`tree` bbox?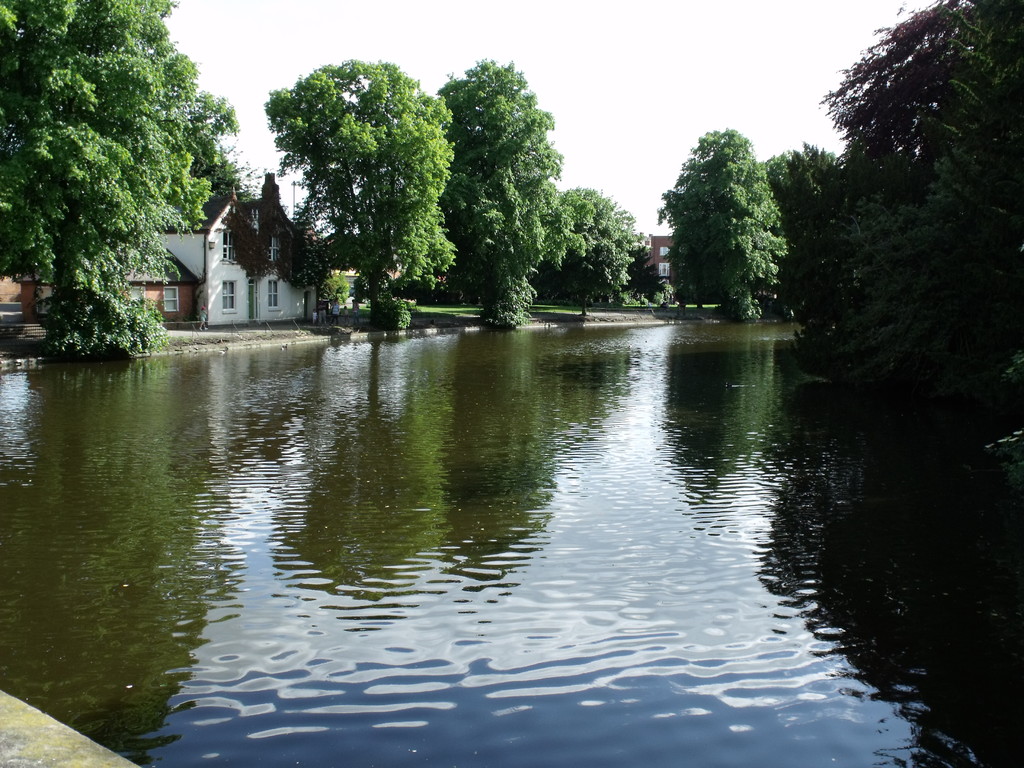
l=408, t=50, r=562, b=328
